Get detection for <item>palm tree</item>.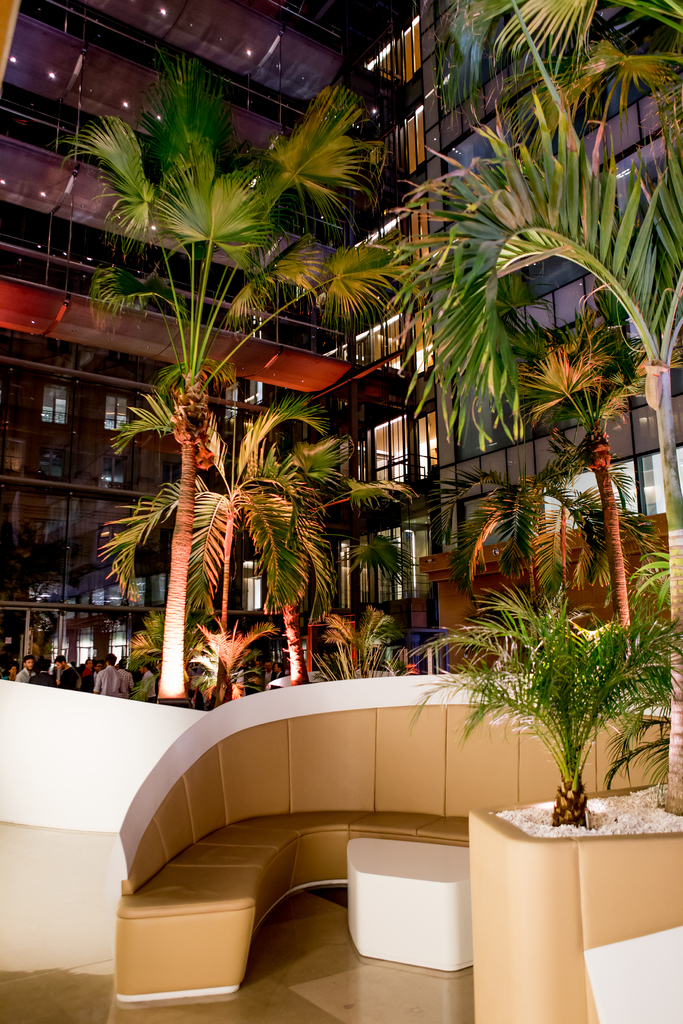
Detection: select_region(407, 577, 682, 828).
